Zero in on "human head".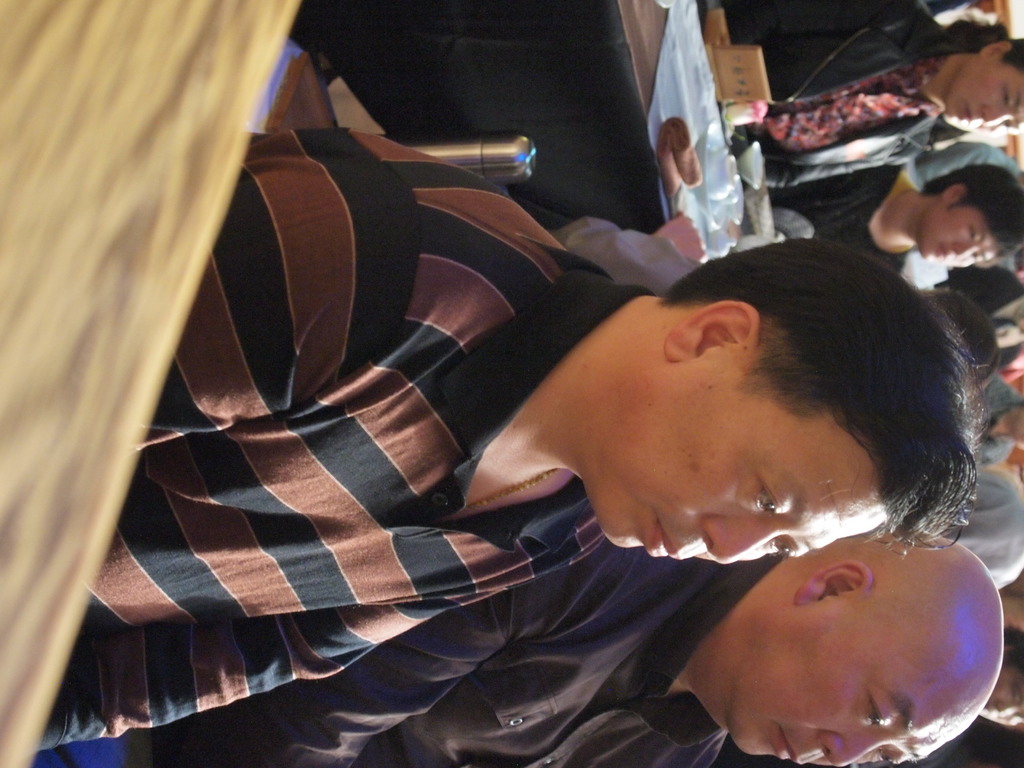
Zeroed in: [left=938, top=463, right=1023, bottom=600].
